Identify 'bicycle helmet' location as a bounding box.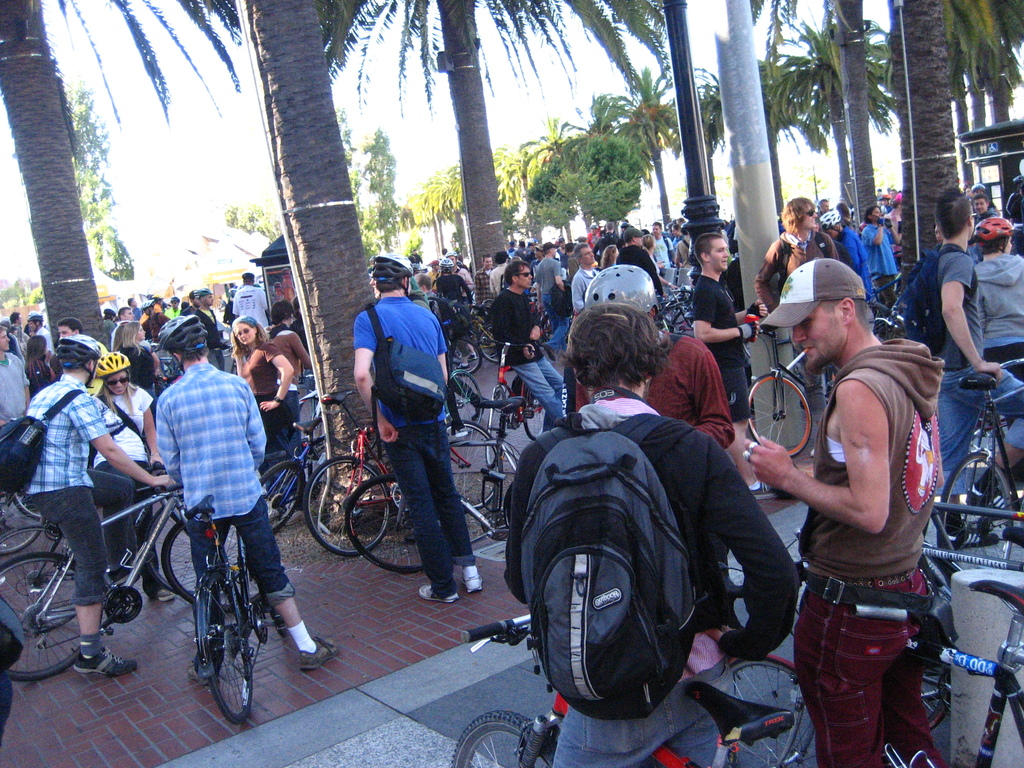
l=157, t=317, r=204, b=376.
